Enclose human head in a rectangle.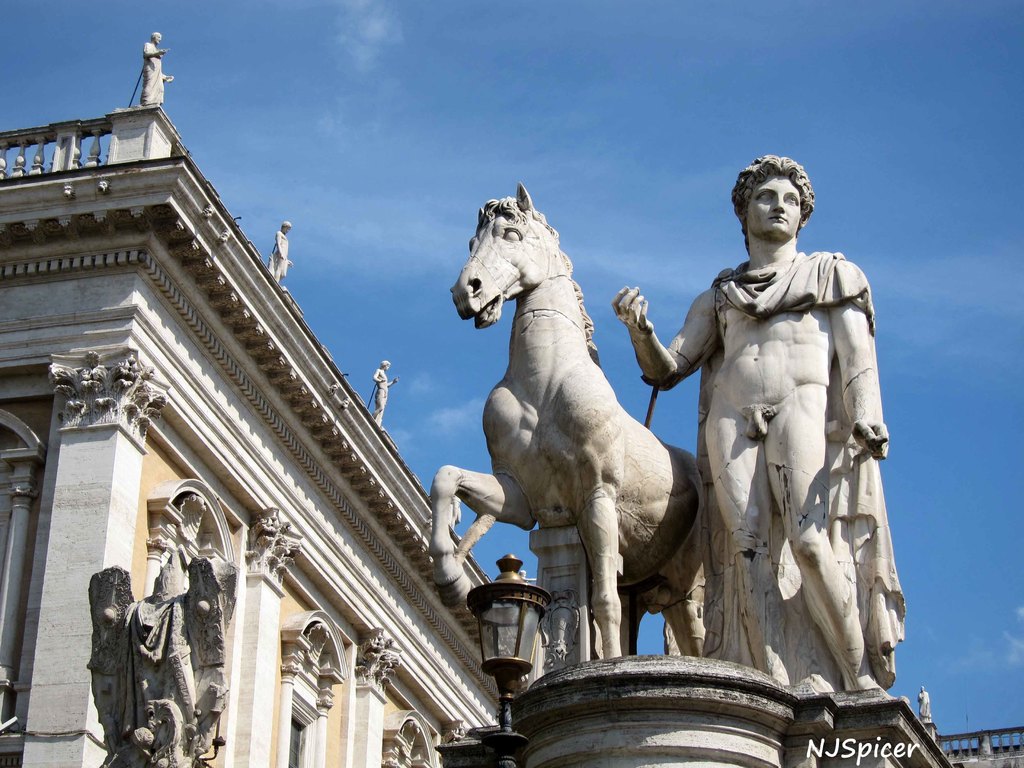
region(151, 35, 160, 44).
